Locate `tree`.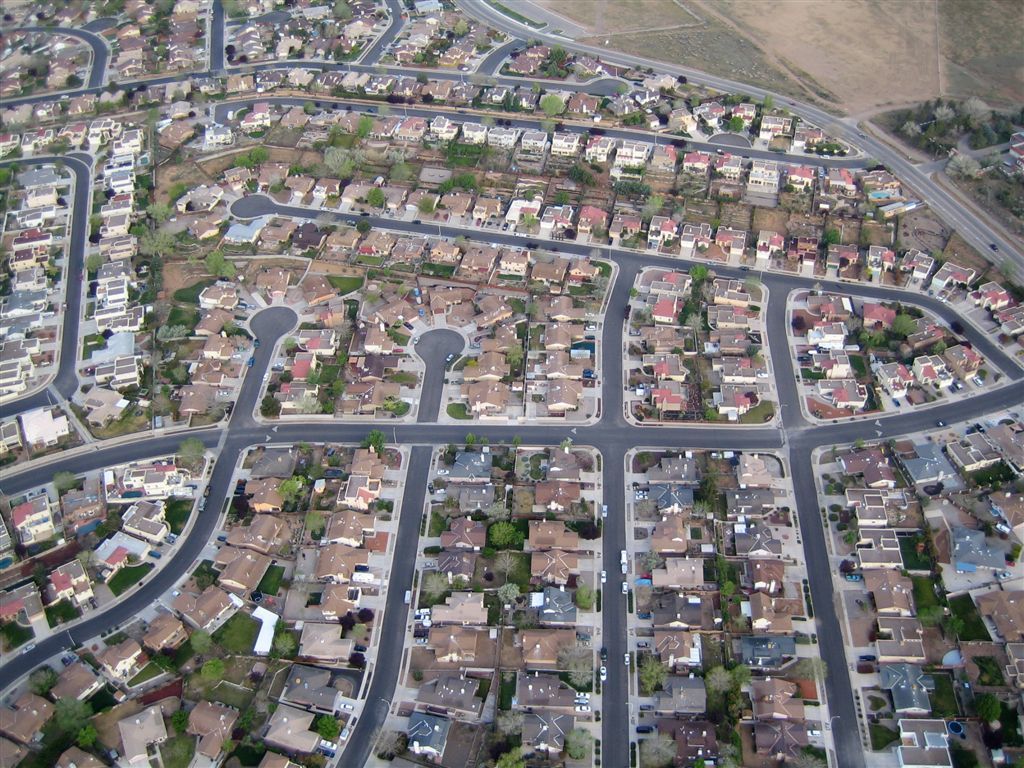
Bounding box: crop(178, 434, 207, 467).
